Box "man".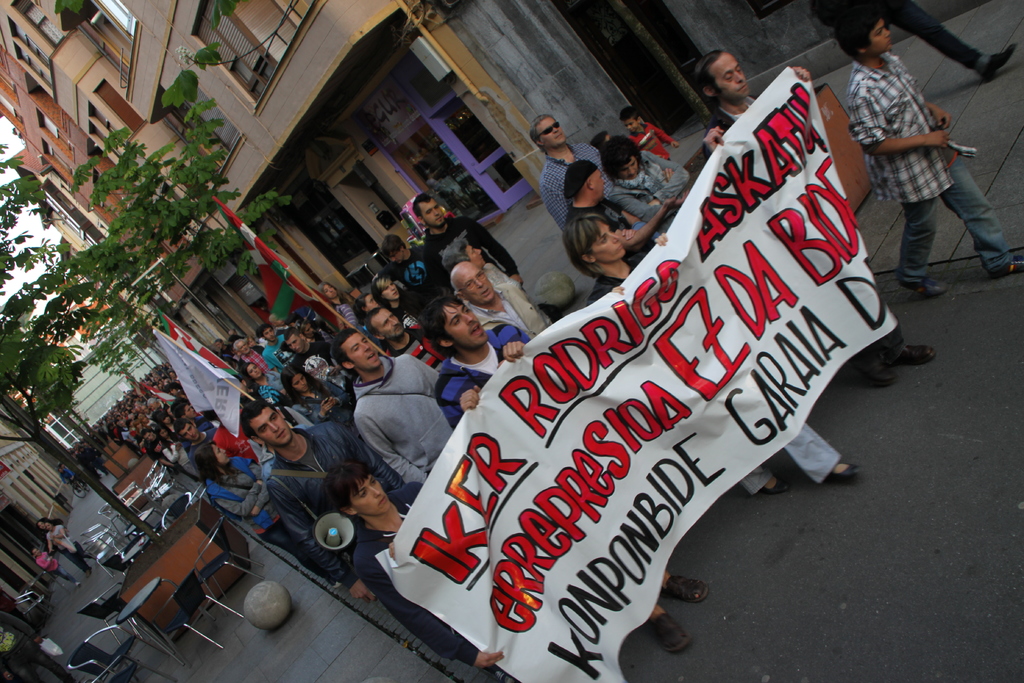
{"x1": 830, "y1": 6, "x2": 1023, "y2": 294}.
